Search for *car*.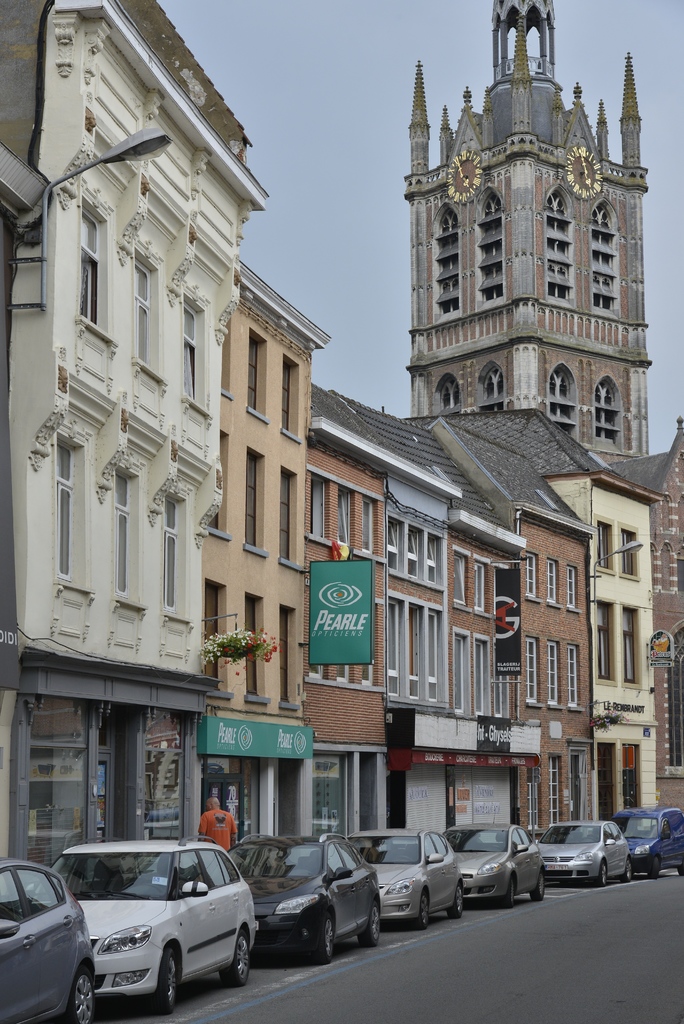
Found at 0,858,103,1023.
